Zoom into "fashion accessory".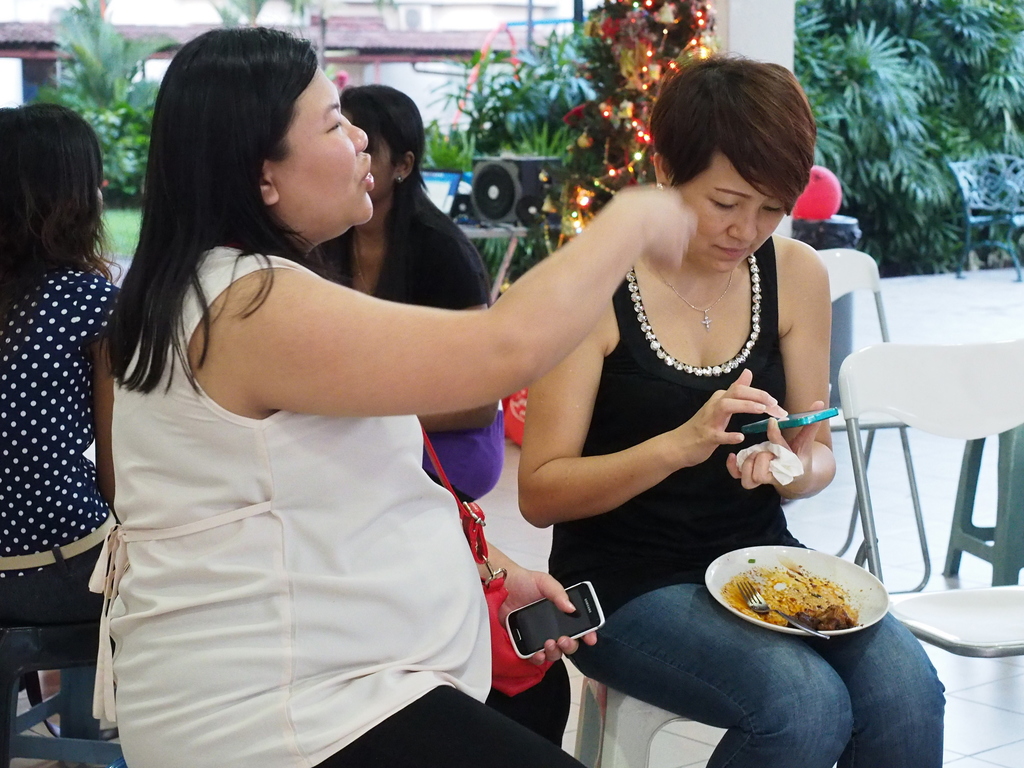
Zoom target: bbox=(657, 180, 664, 191).
